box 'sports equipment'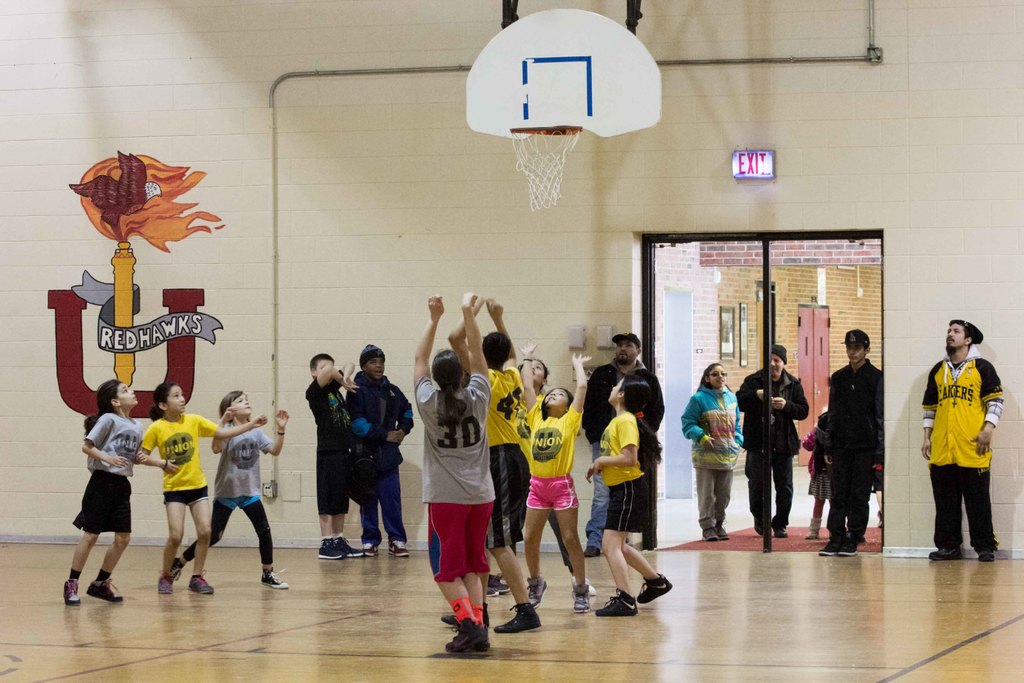
box(189, 570, 213, 594)
